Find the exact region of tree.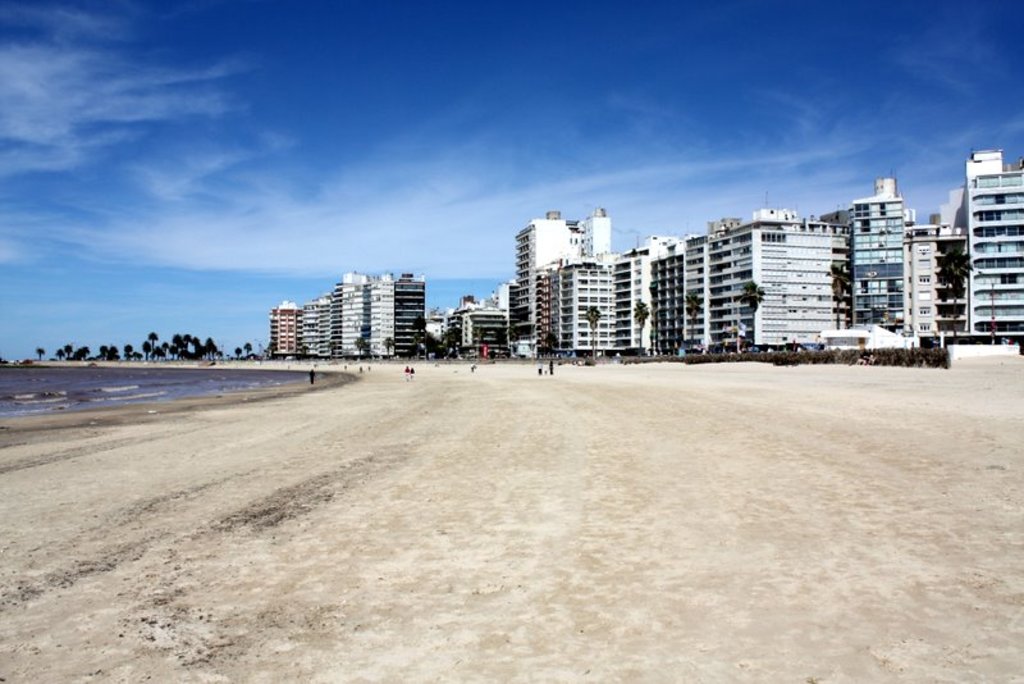
Exact region: l=352, t=337, r=367, b=360.
